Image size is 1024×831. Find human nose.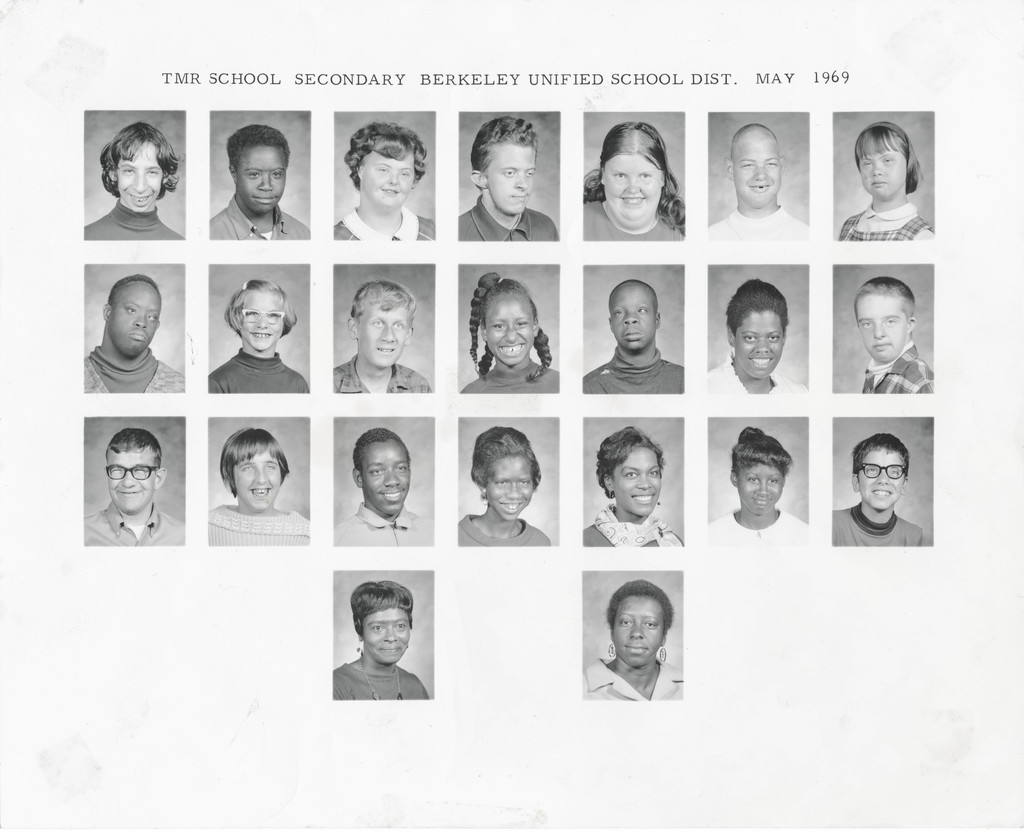
x1=621 y1=311 x2=640 y2=323.
